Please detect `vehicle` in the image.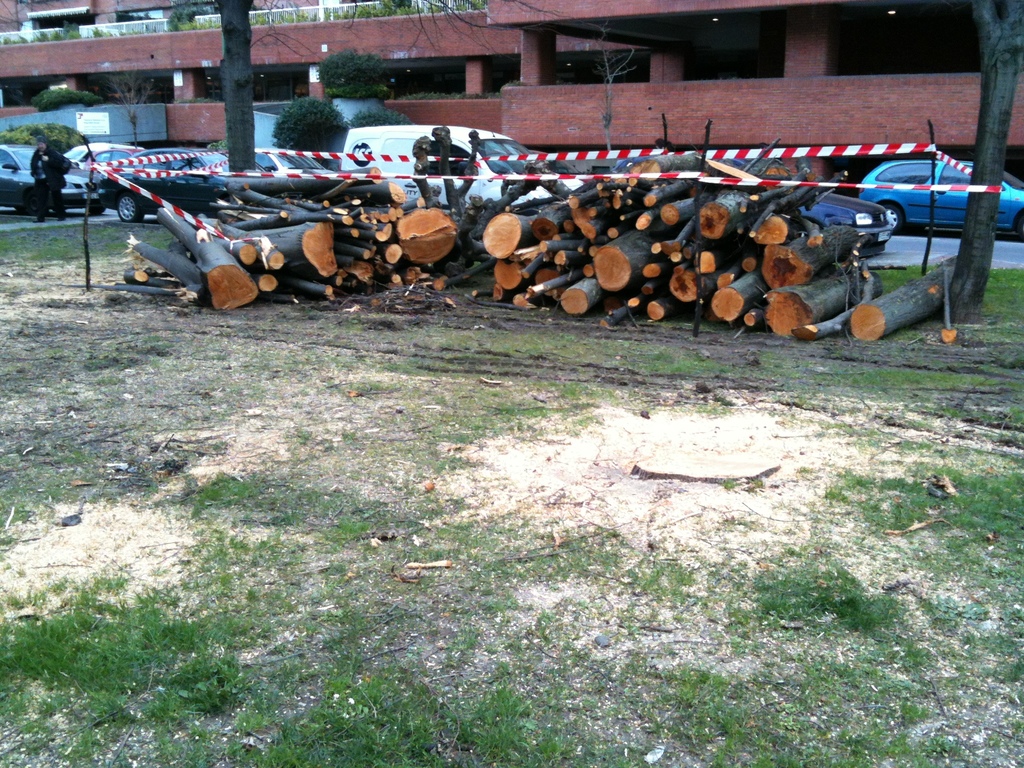
select_region(67, 143, 138, 173).
